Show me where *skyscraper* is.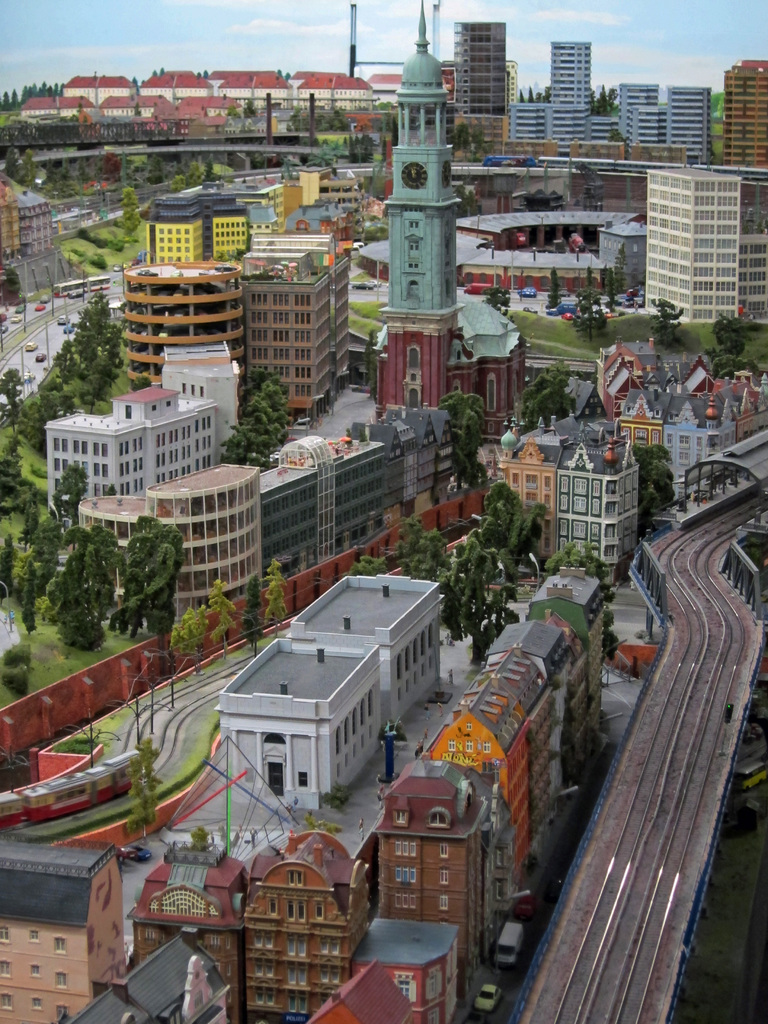
*skyscraper* is at [454,11,540,122].
